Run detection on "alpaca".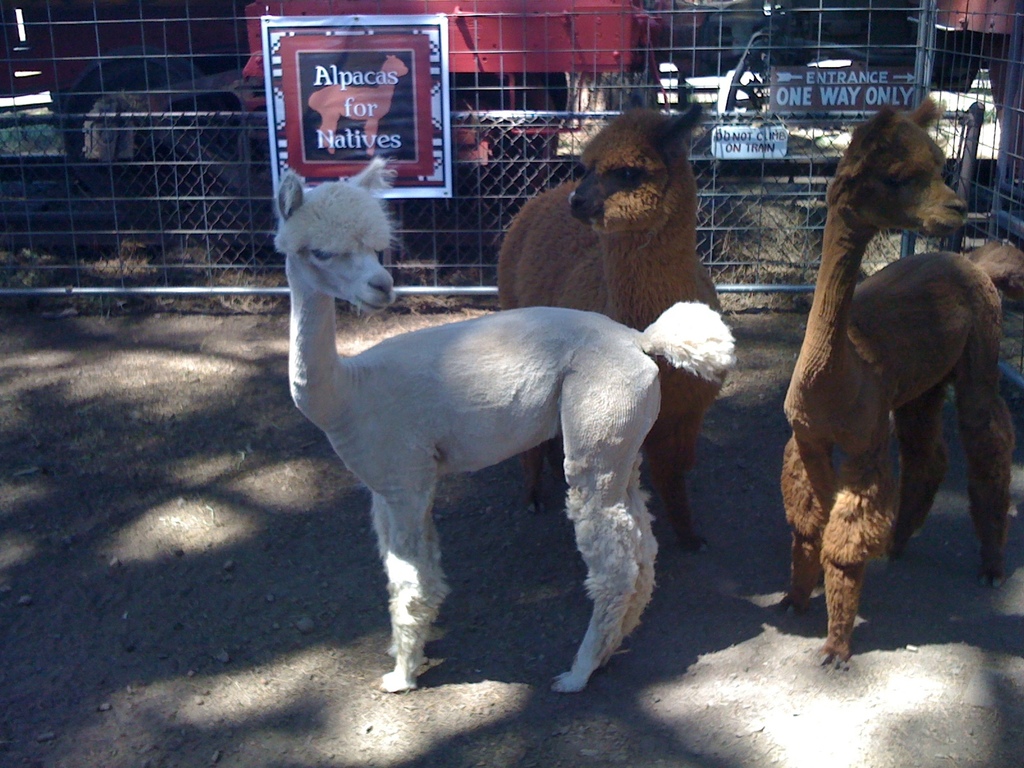
Result: select_region(273, 156, 737, 696).
